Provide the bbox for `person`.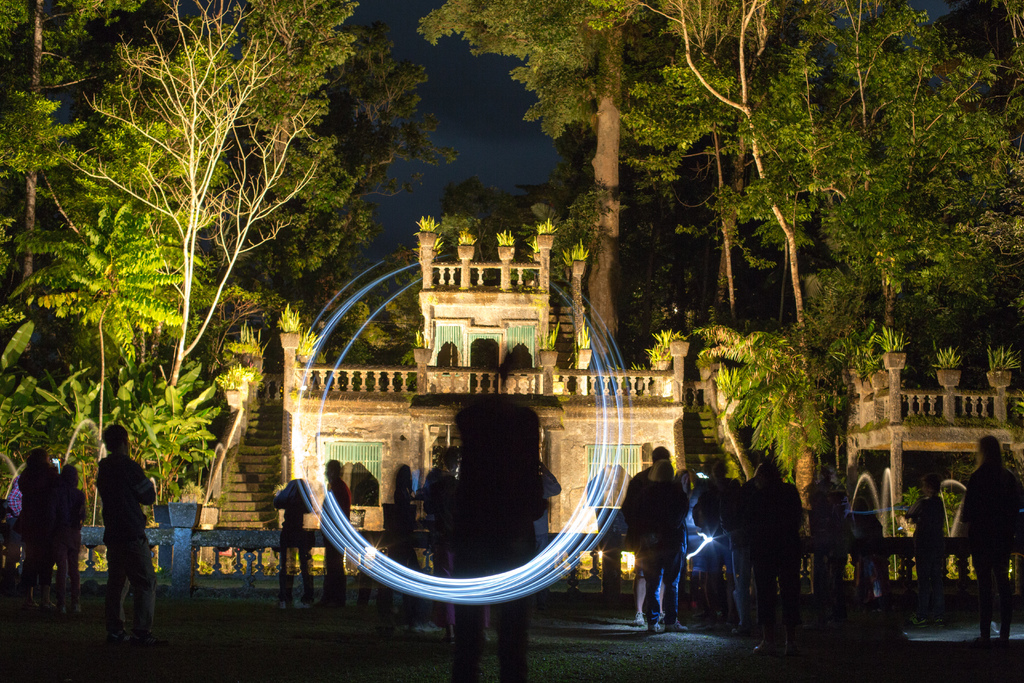
box(24, 450, 56, 611).
